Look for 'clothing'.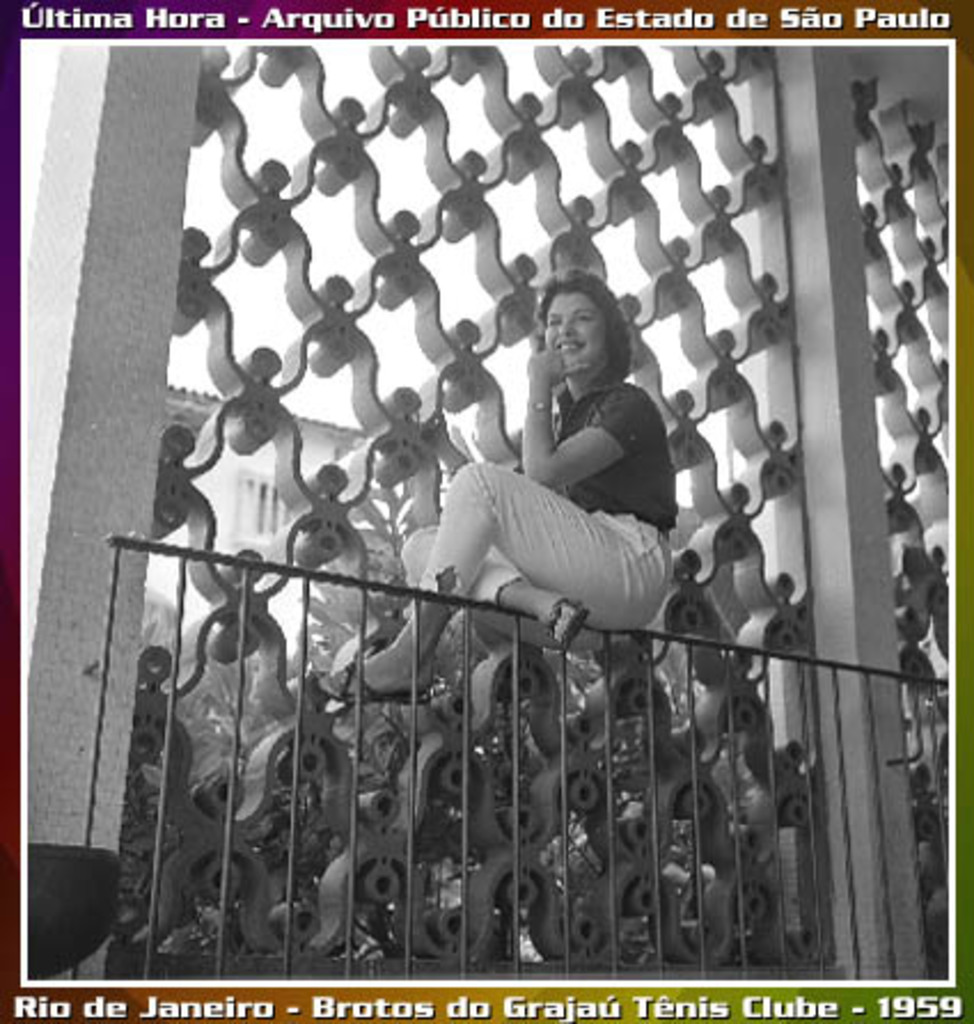
Found: [559, 380, 671, 545].
